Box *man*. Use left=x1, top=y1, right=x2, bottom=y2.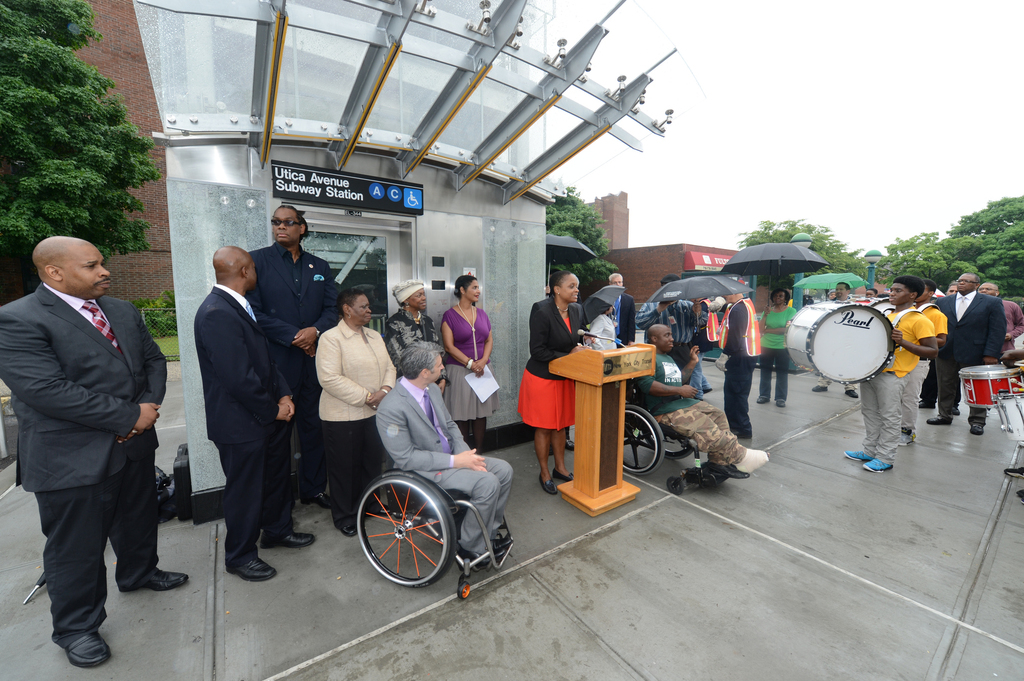
left=251, top=209, right=341, bottom=504.
